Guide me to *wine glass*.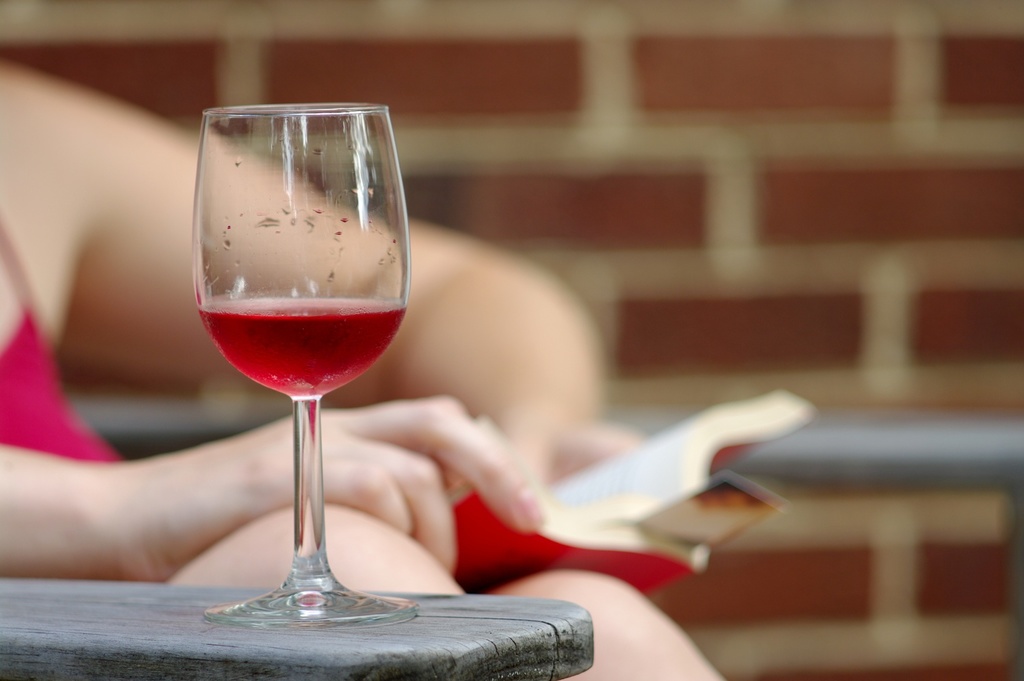
Guidance: box(190, 105, 419, 629).
